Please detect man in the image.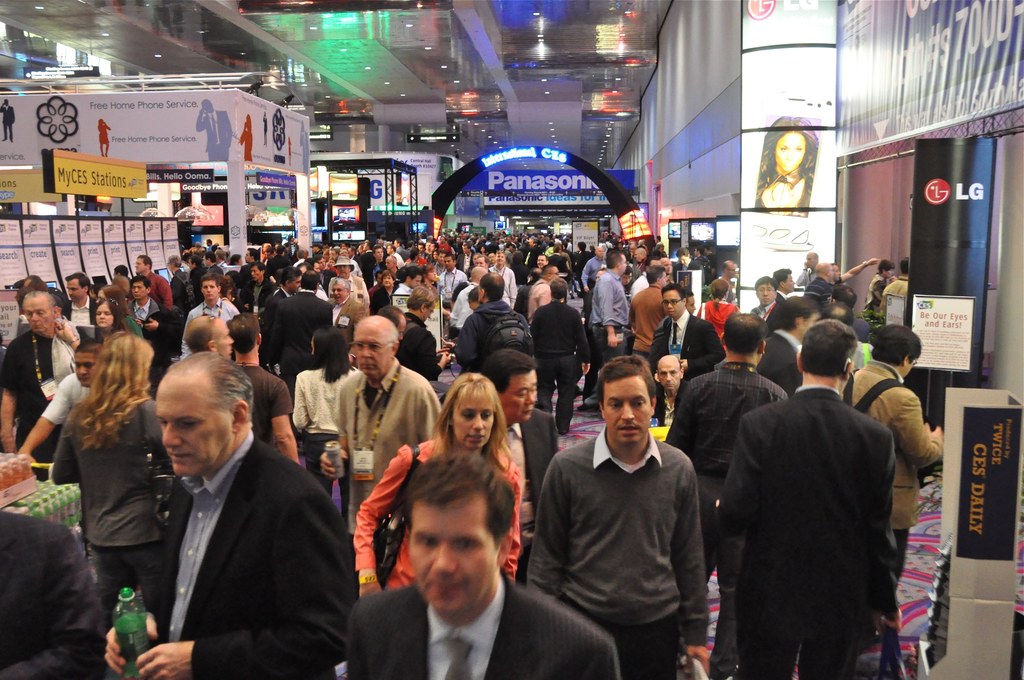
bbox=[662, 310, 793, 679].
